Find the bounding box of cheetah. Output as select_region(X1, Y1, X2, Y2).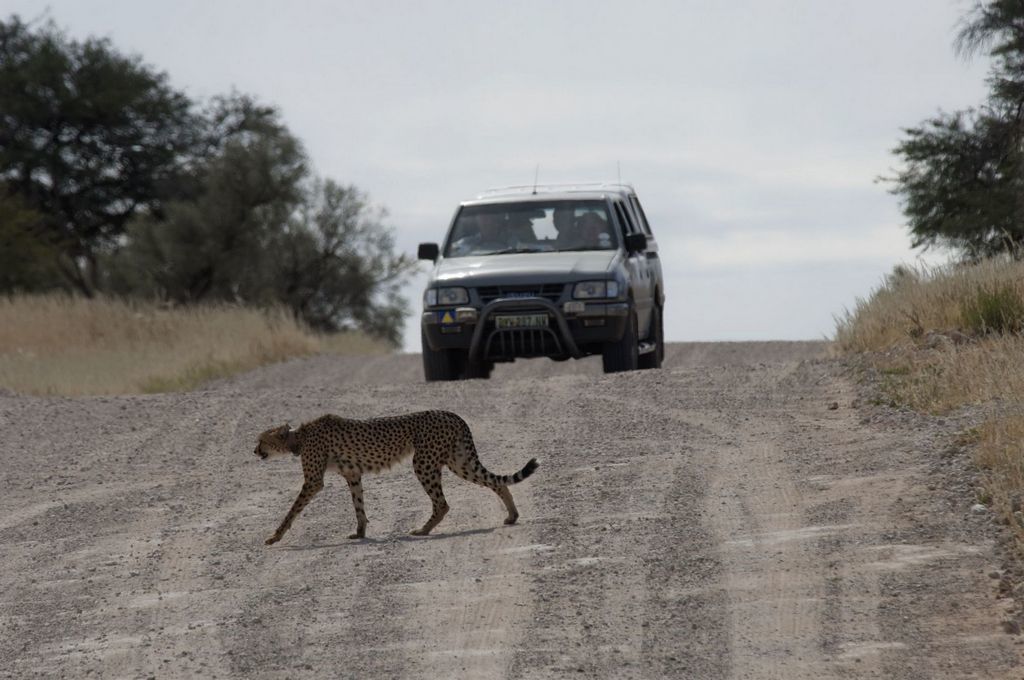
select_region(253, 403, 543, 547).
